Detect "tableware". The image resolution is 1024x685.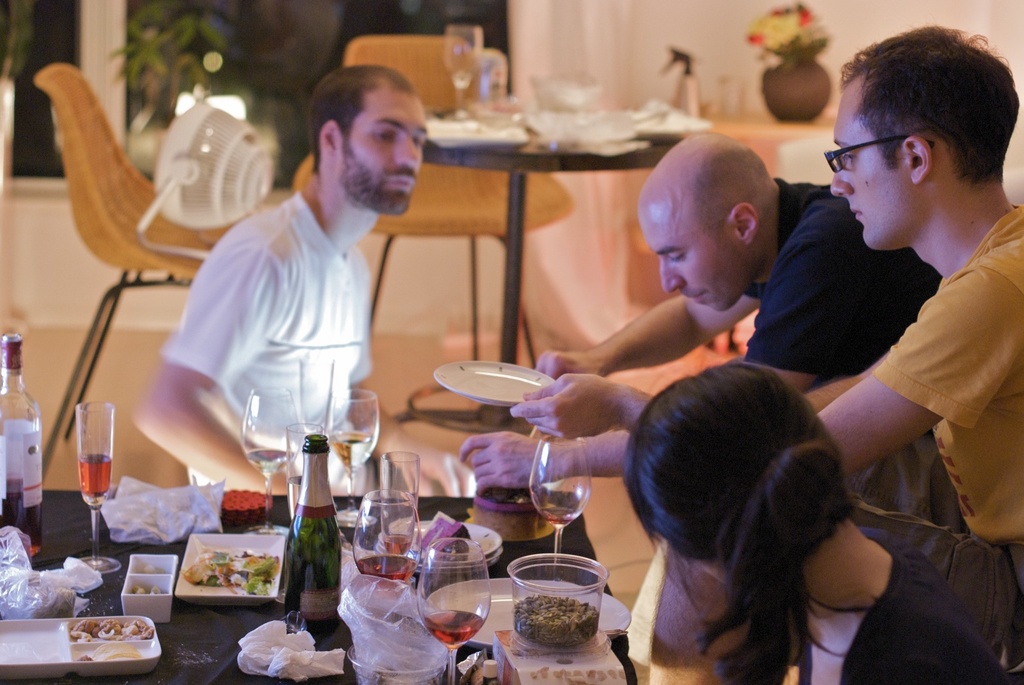
<box>118,555,178,620</box>.
